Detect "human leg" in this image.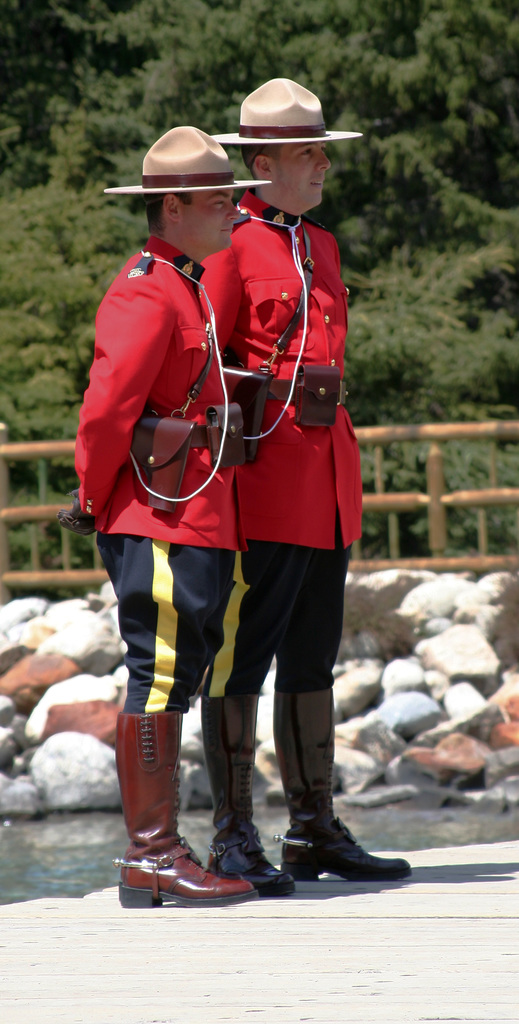
Detection: box(199, 542, 304, 888).
